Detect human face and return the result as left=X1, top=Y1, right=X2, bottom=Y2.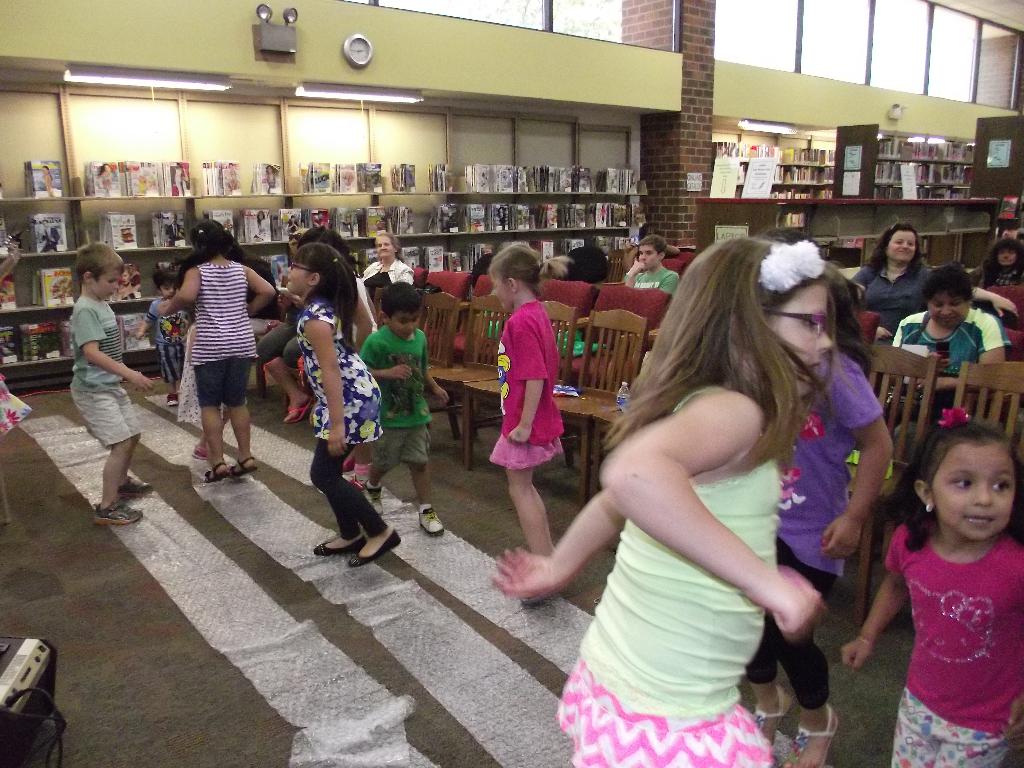
left=998, top=246, right=1020, bottom=264.
